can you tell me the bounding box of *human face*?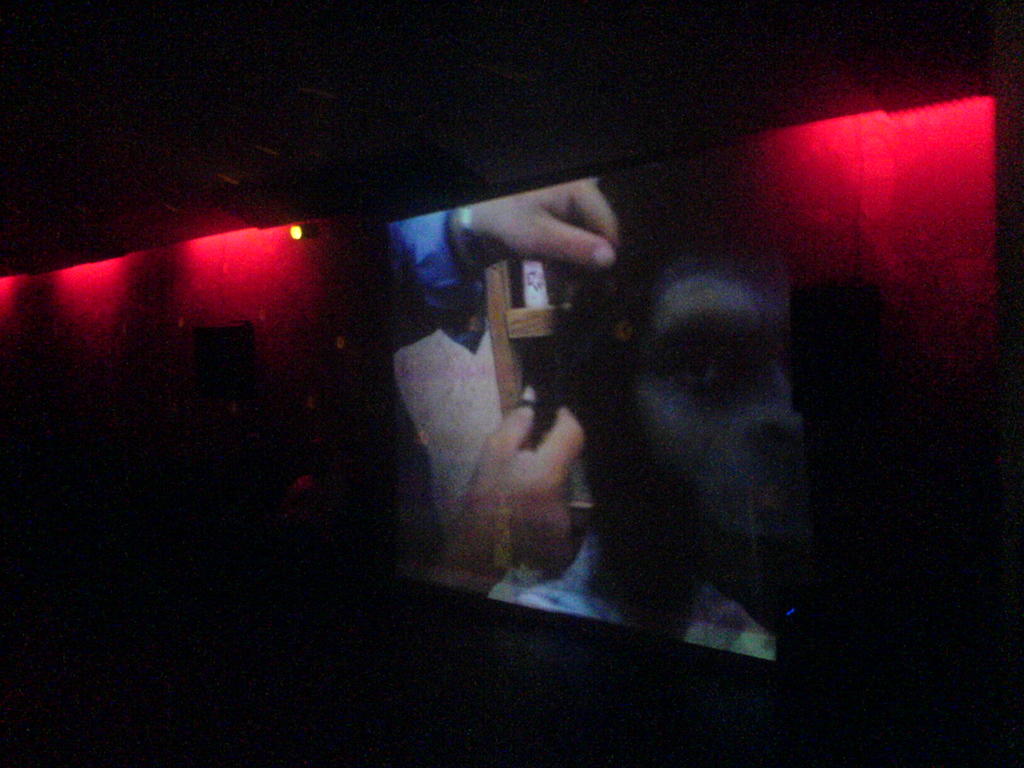
[left=634, top=246, right=808, bottom=536].
